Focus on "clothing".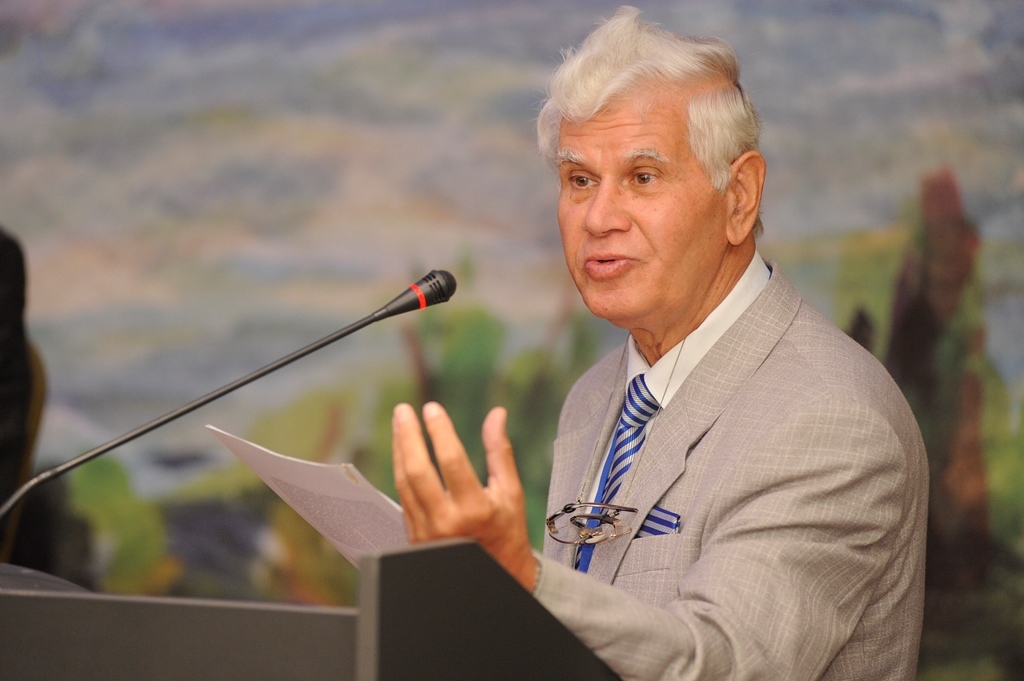
Focused at [503,206,944,675].
